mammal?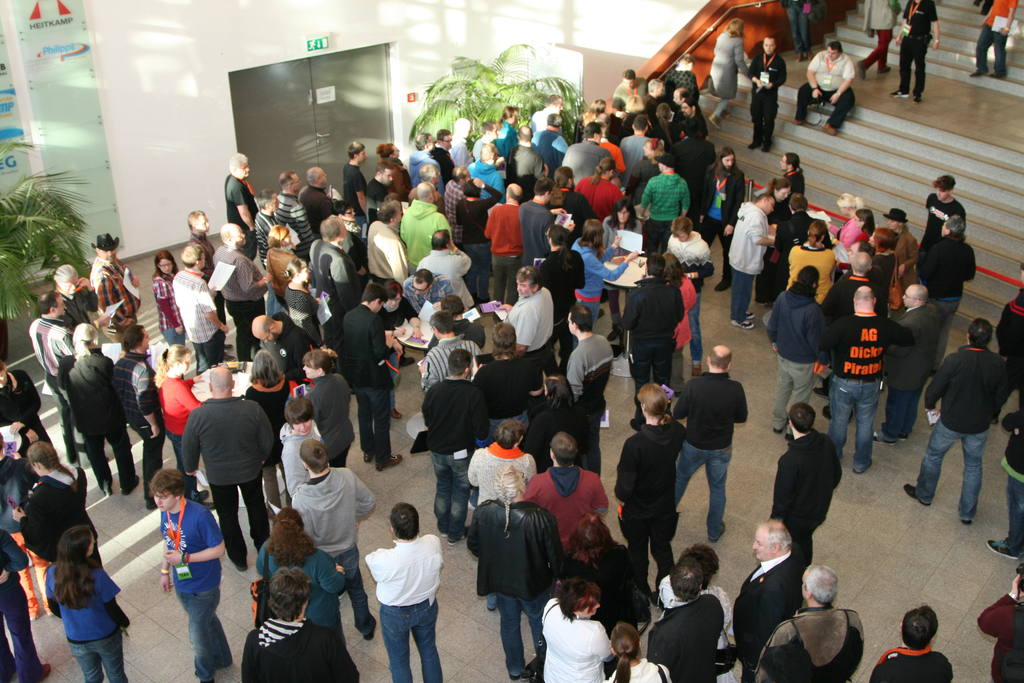
Rect(400, 181, 452, 272)
